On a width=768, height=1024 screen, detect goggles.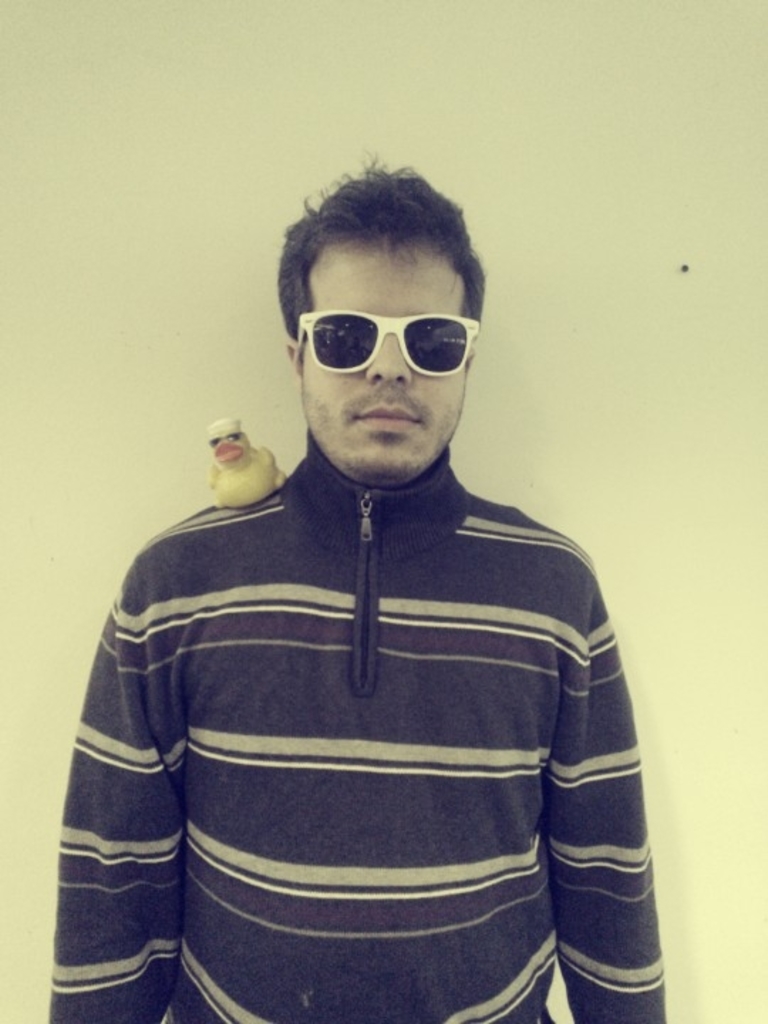
bbox=[286, 307, 484, 377].
